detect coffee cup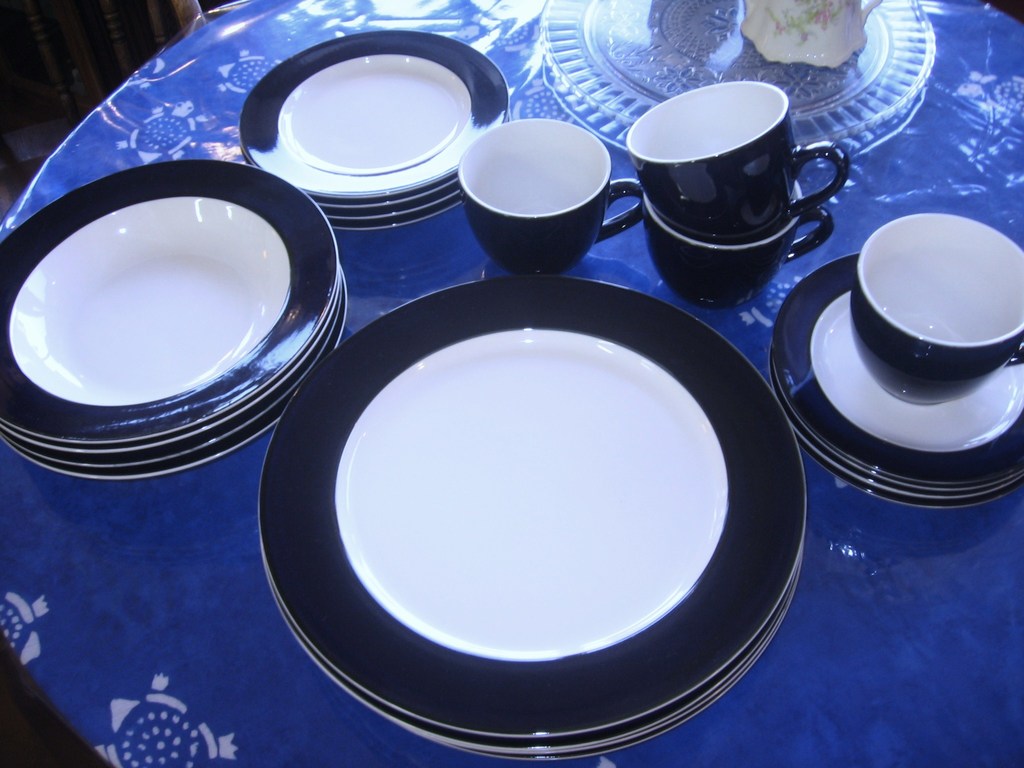
BBox(627, 83, 852, 245)
